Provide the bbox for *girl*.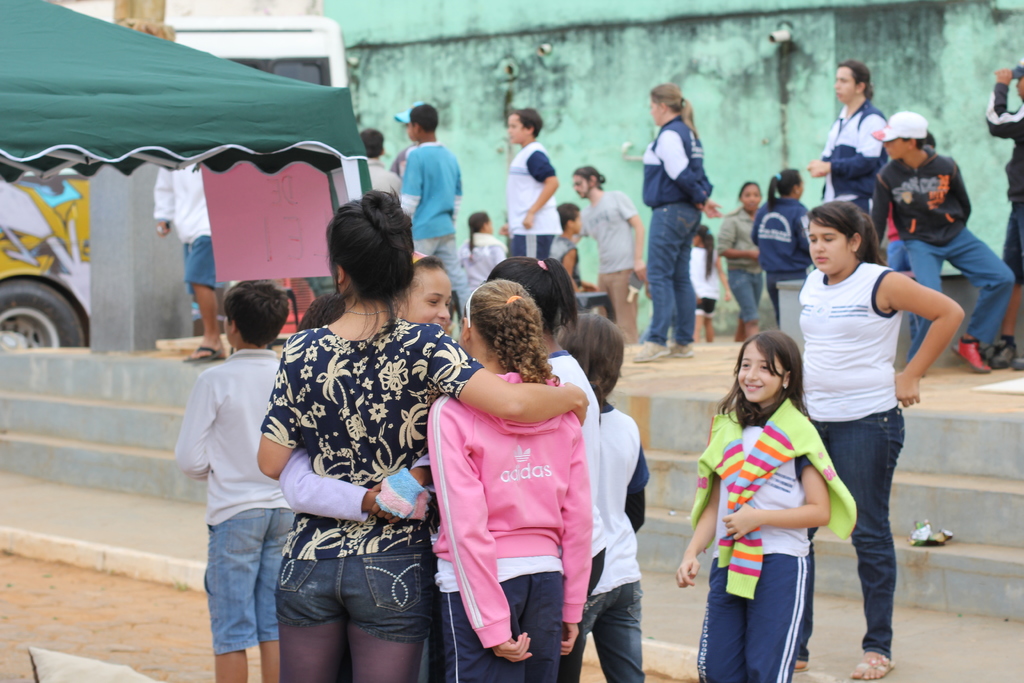
<bbox>486, 258, 596, 682</bbox>.
